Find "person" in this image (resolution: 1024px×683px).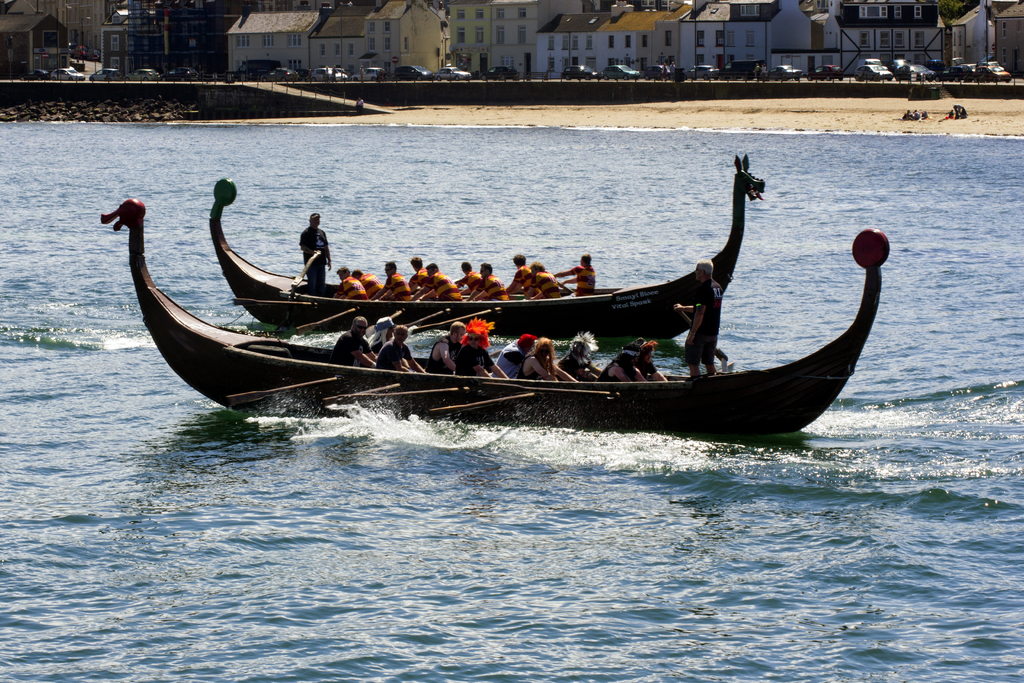
crop(524, 257, 567, 298).
